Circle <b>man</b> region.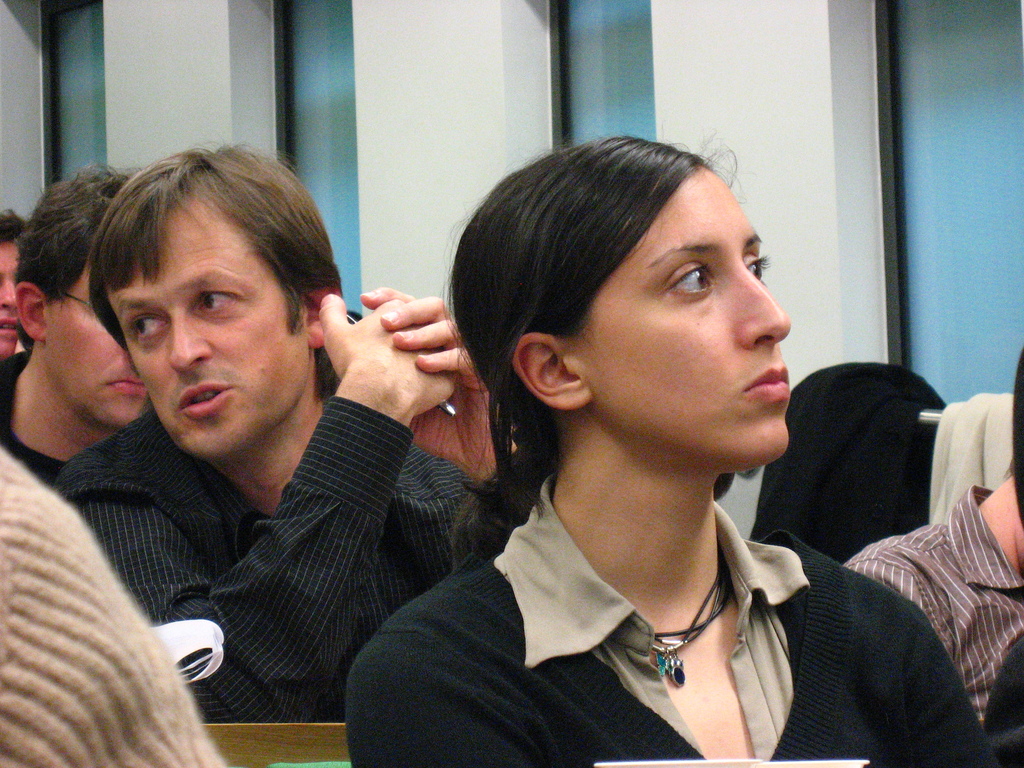
Region: [0,159,143,490].
